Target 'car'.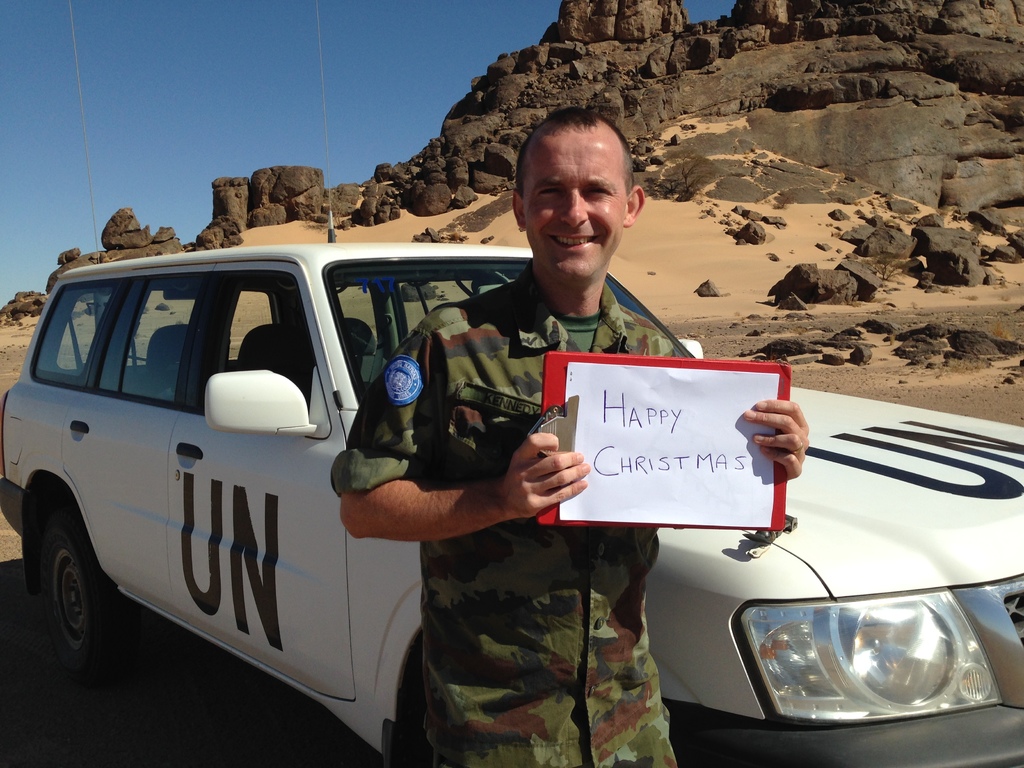
Target region: box(0, 2, 1023, 767).
